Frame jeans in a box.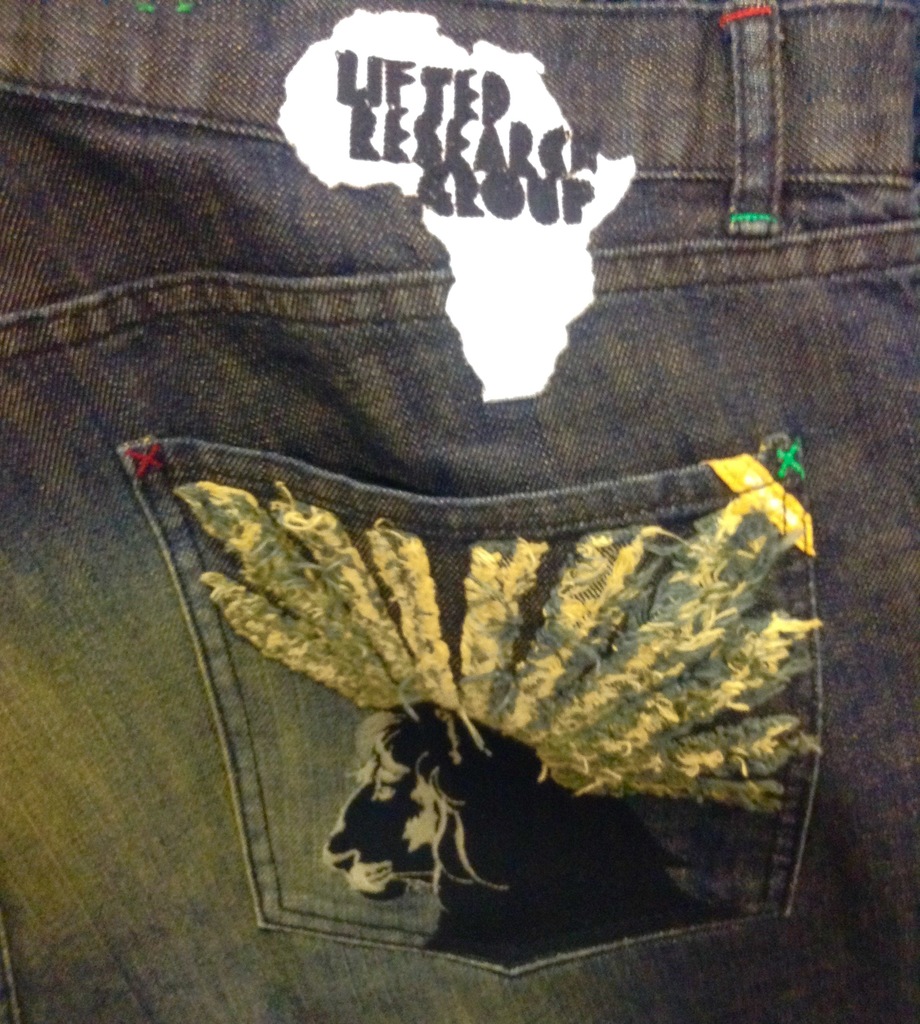
[0,0,919,1023].
